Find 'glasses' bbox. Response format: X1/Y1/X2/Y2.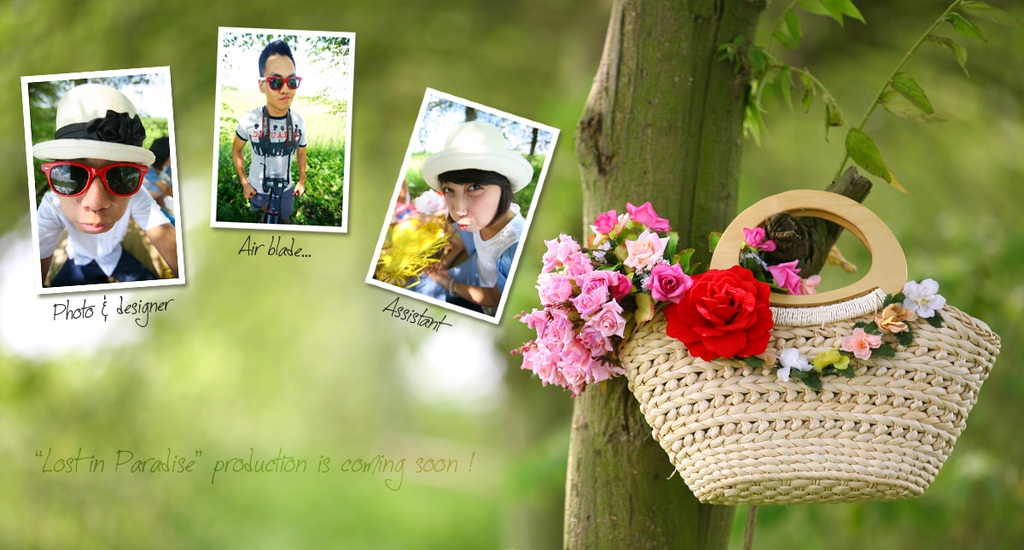
38/163/152/200.
